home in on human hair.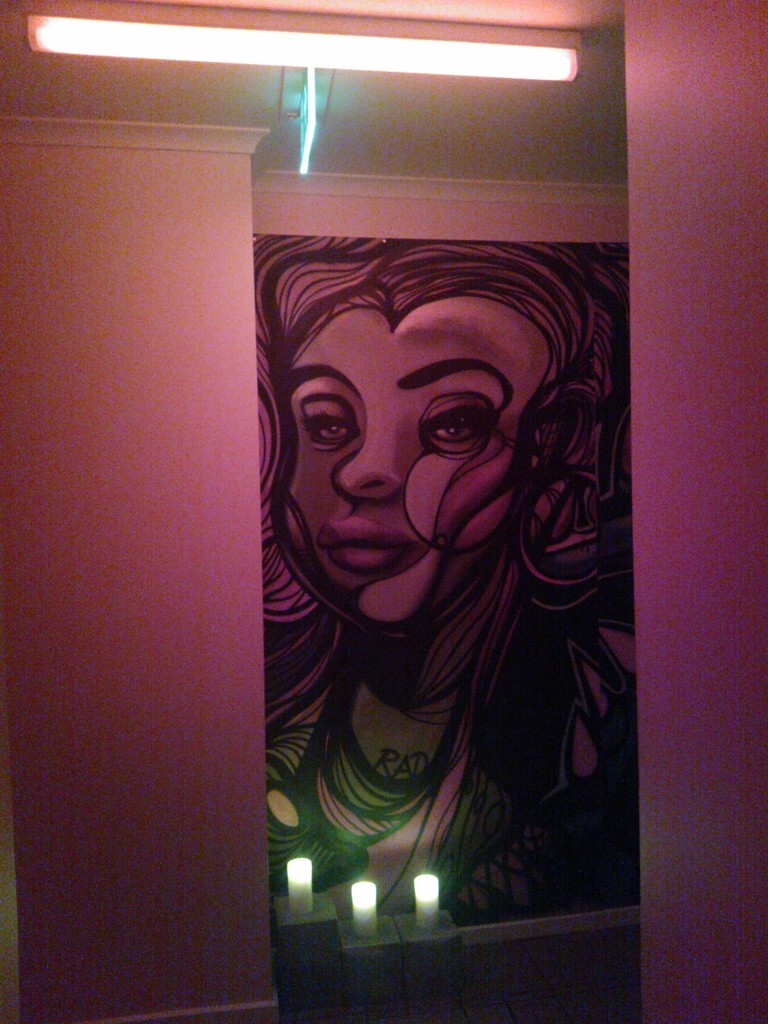
Homed in at (left=242, top=217, right=625, bottom=766).
